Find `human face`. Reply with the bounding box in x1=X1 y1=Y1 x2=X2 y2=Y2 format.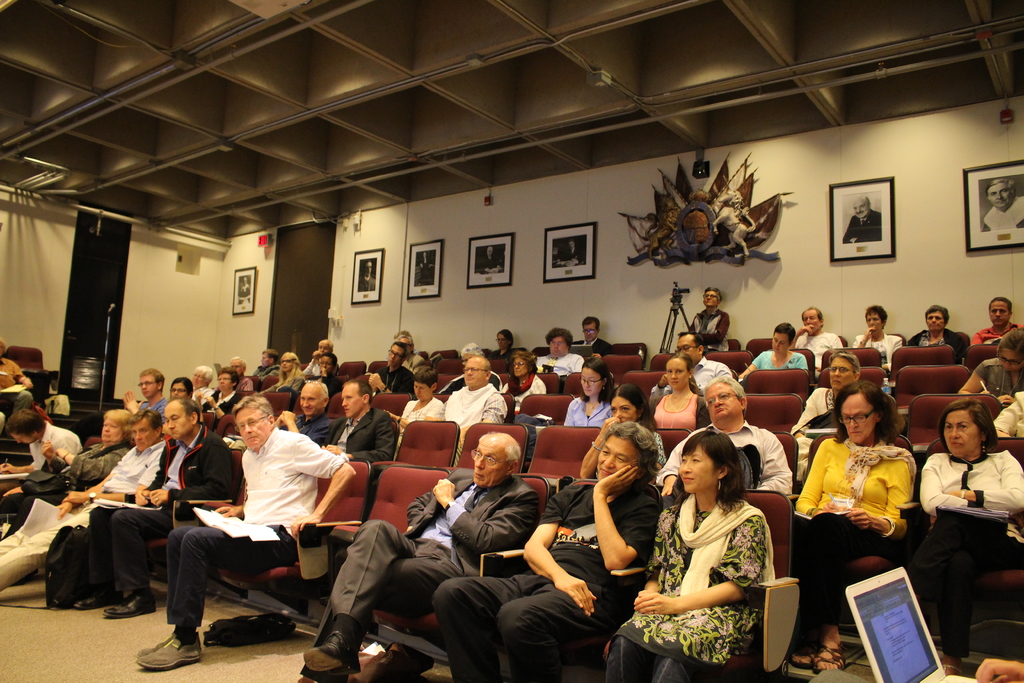
x1=280 y1=356 x2=292 y2=374.
